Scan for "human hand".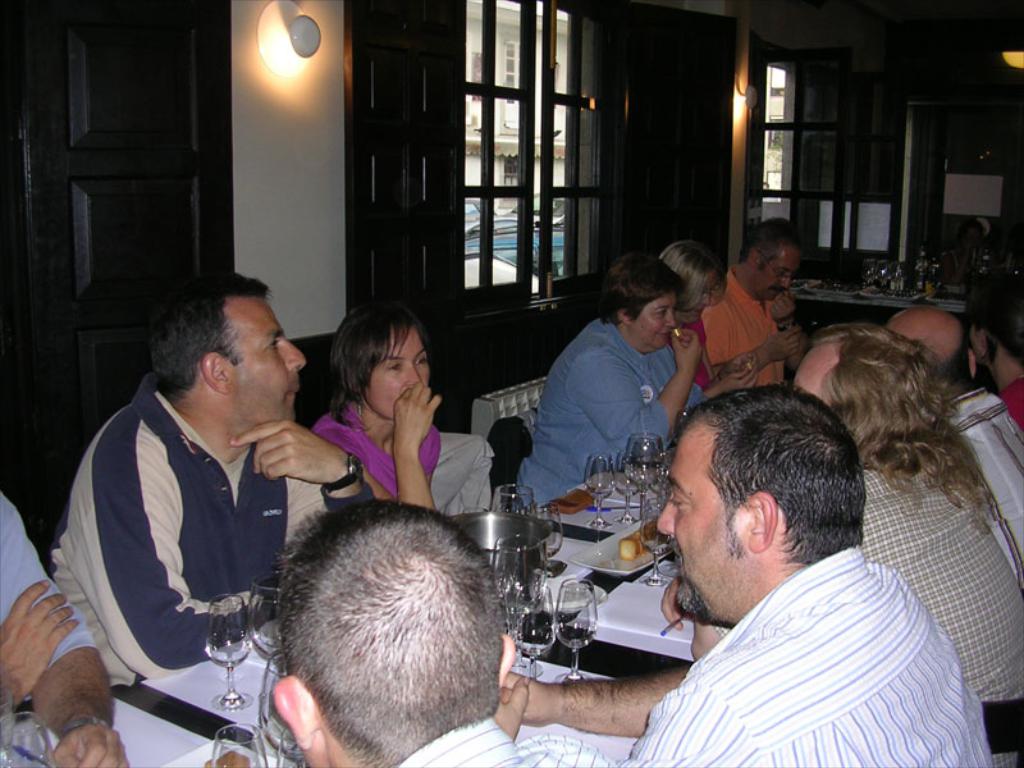
Scan result: [left=722, top=355, right=760, bottom=389].
